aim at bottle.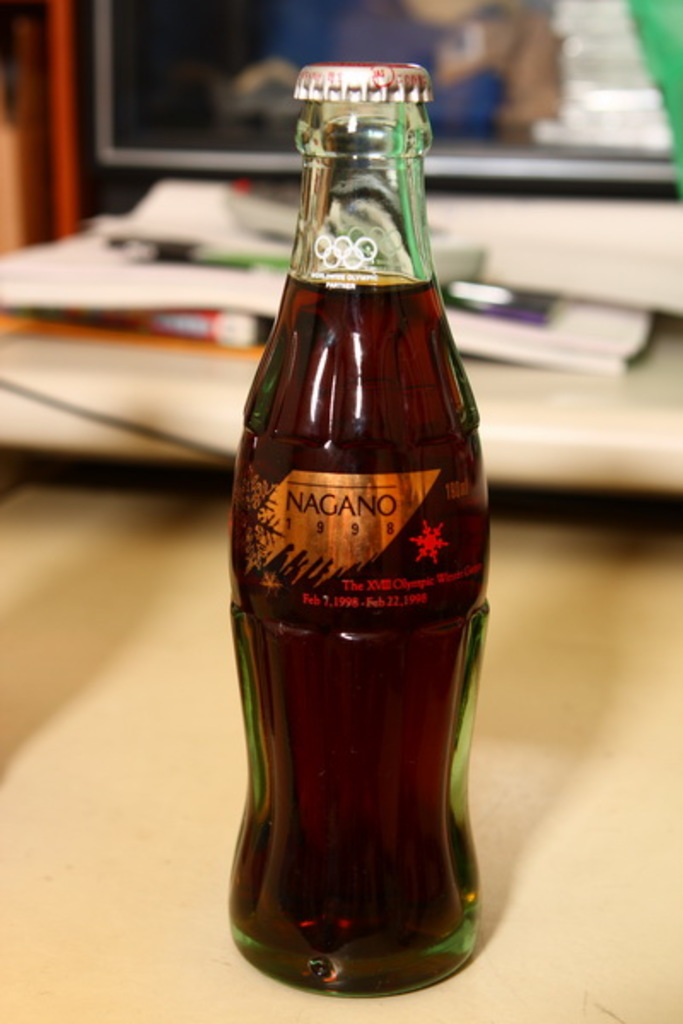
Aimed at {"left": 236, "top": 26, "right": 480, "bottom": 985}.
